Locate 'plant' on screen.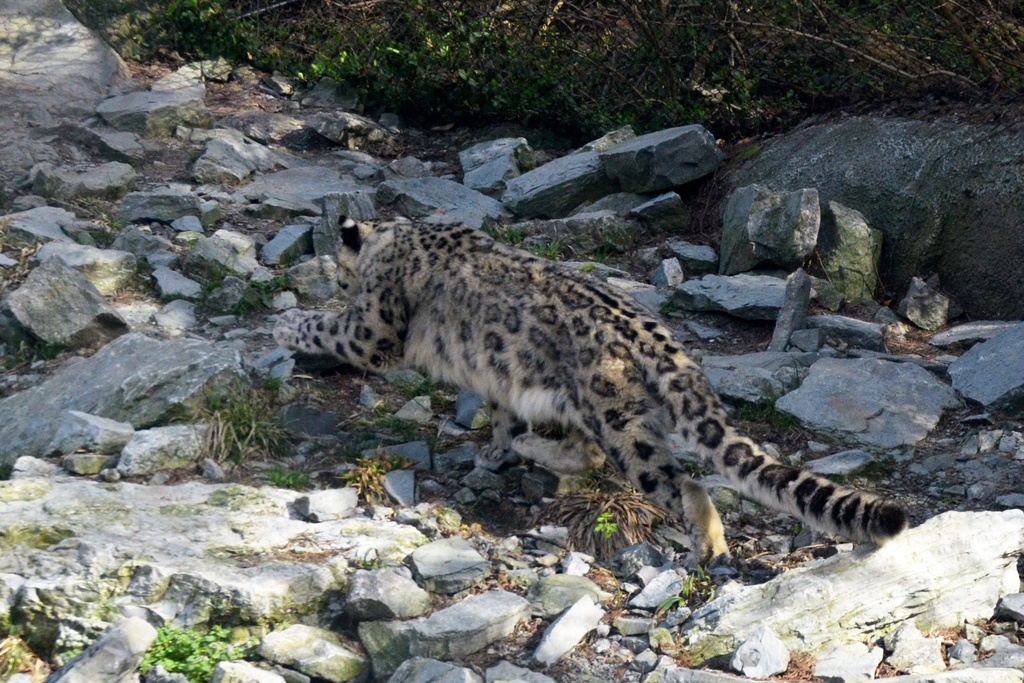
On screen at select_region(346, 441, 428, 499).
